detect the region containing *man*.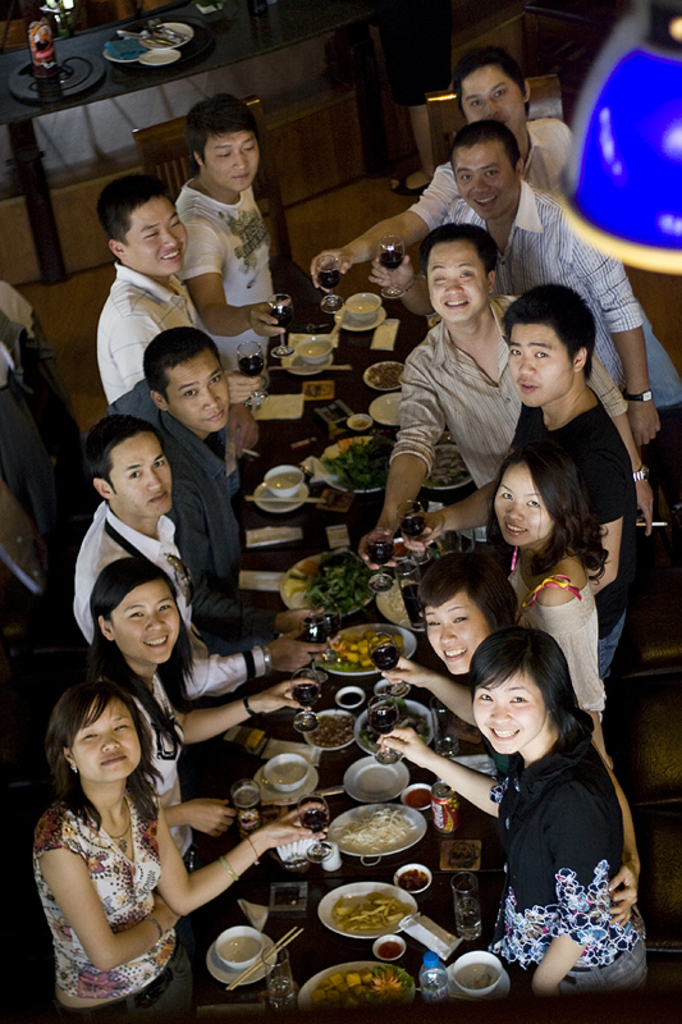
box=[406, 282, 638, 687].
